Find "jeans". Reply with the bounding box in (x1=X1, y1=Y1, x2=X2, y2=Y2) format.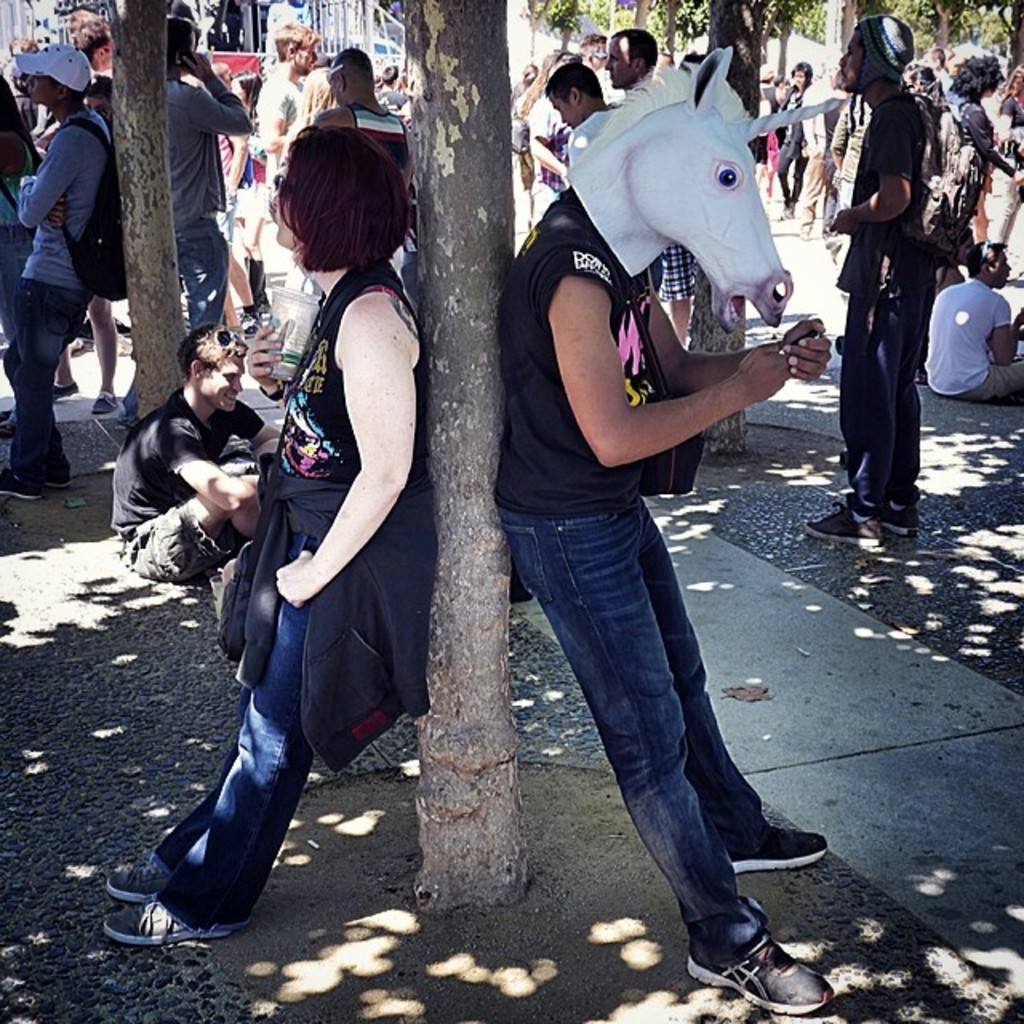
(x1=514, y1=474, x2=742, y2=941).
